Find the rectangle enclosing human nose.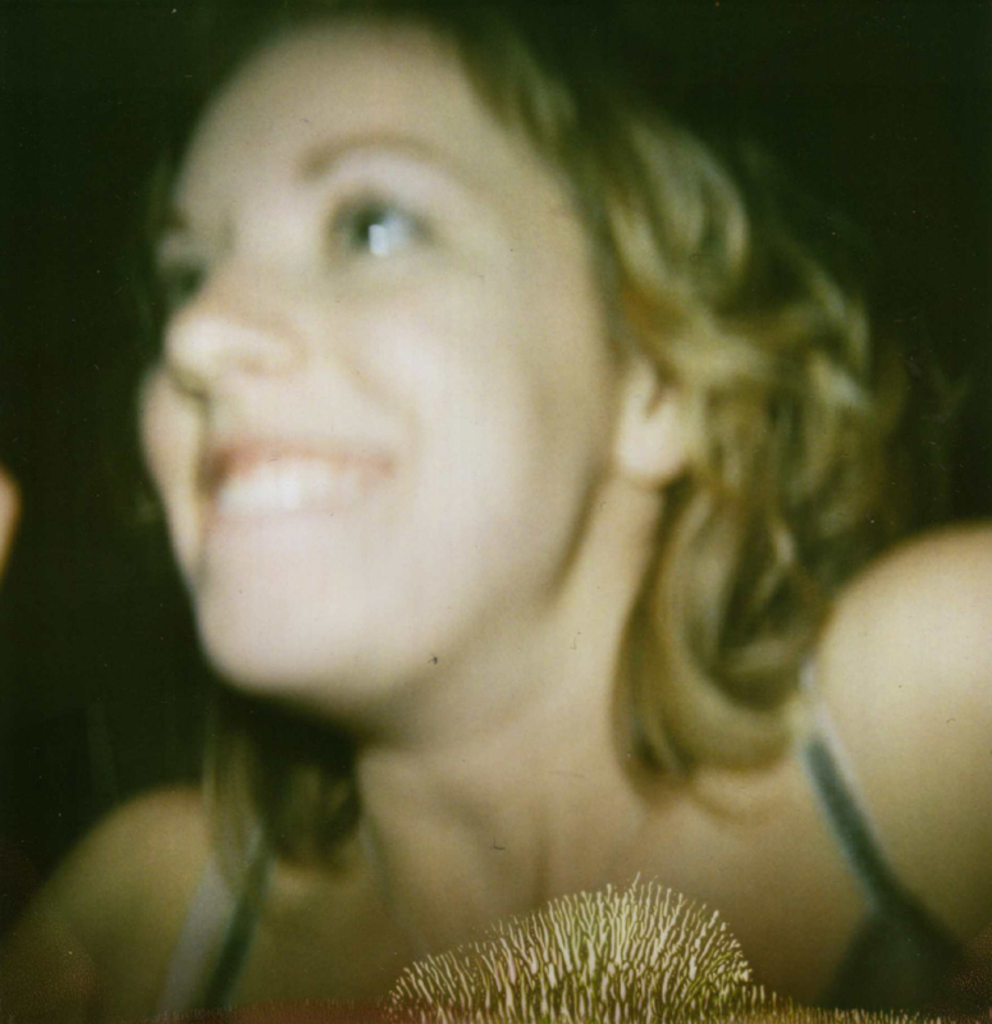
l=164, t=234, r=300, b=387.
